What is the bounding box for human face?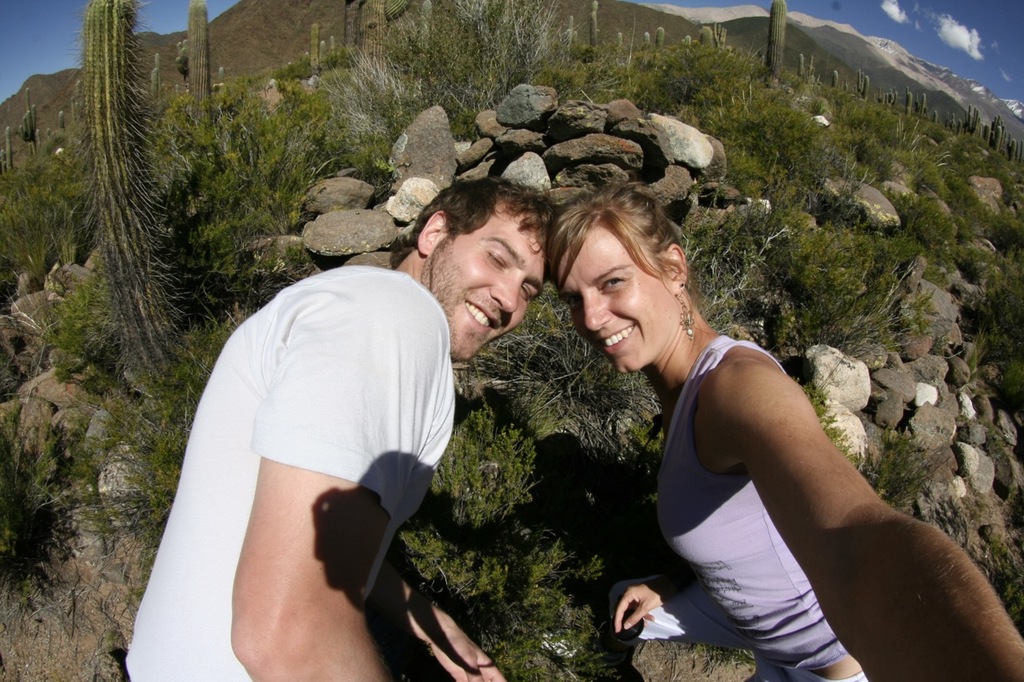
<region>554, 213, 682, 374</region>.
